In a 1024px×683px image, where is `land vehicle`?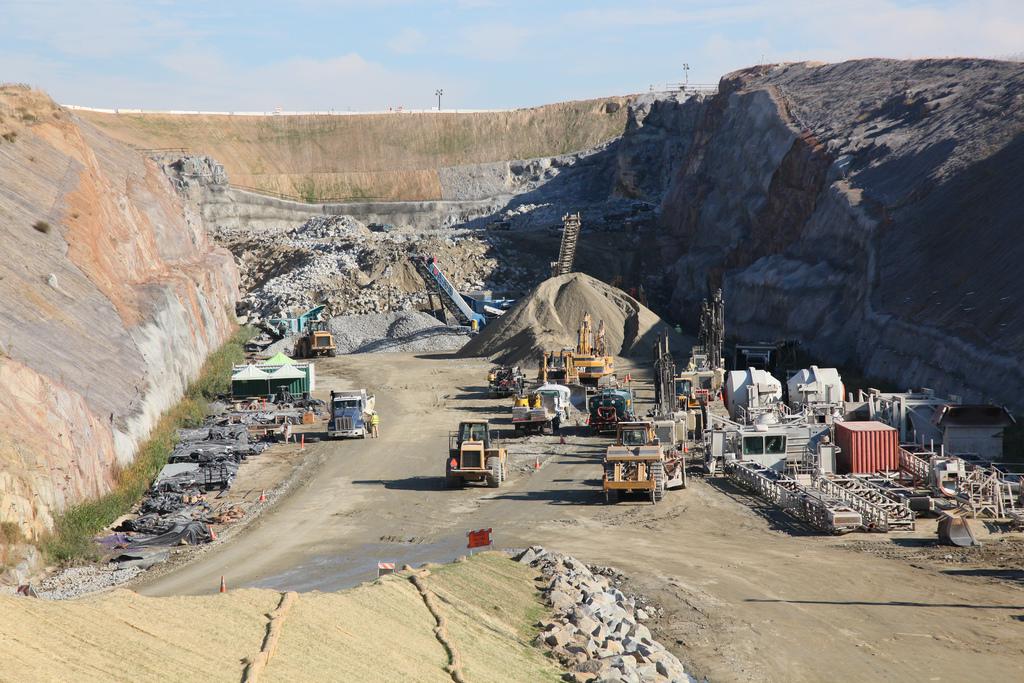
(x1=673, y1=375, x2=706, y2=441).
